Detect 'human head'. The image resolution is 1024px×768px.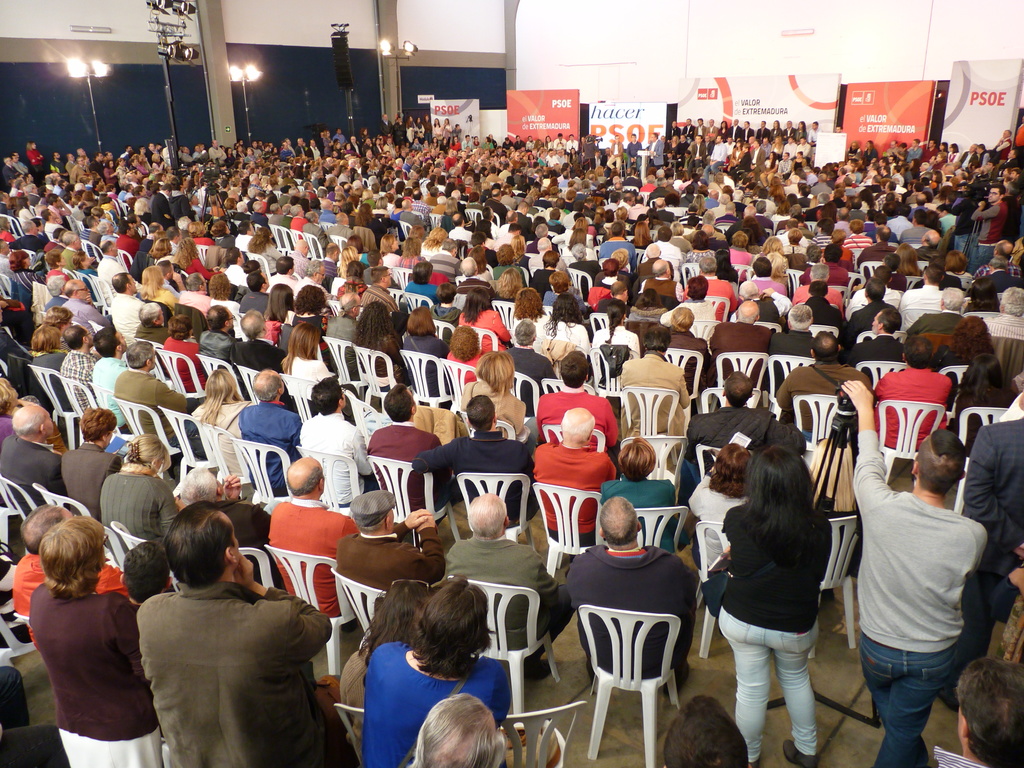
(686,273,708,301).
